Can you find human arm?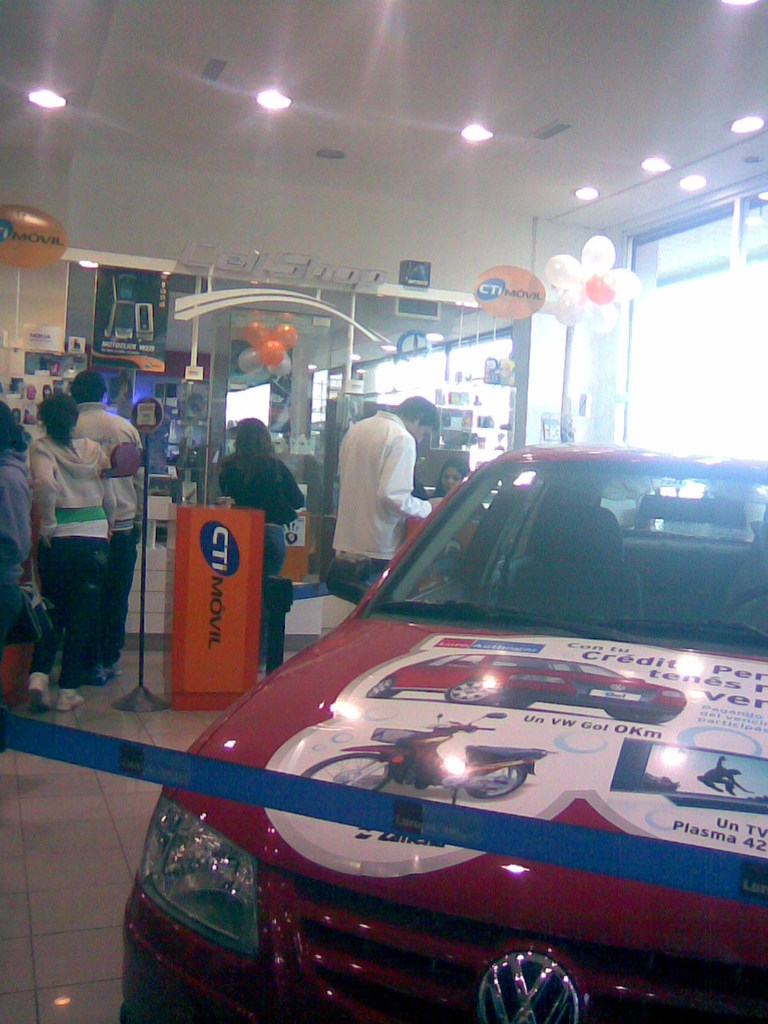
Yes, bounding box: <box>201,458,238,522</box>.
